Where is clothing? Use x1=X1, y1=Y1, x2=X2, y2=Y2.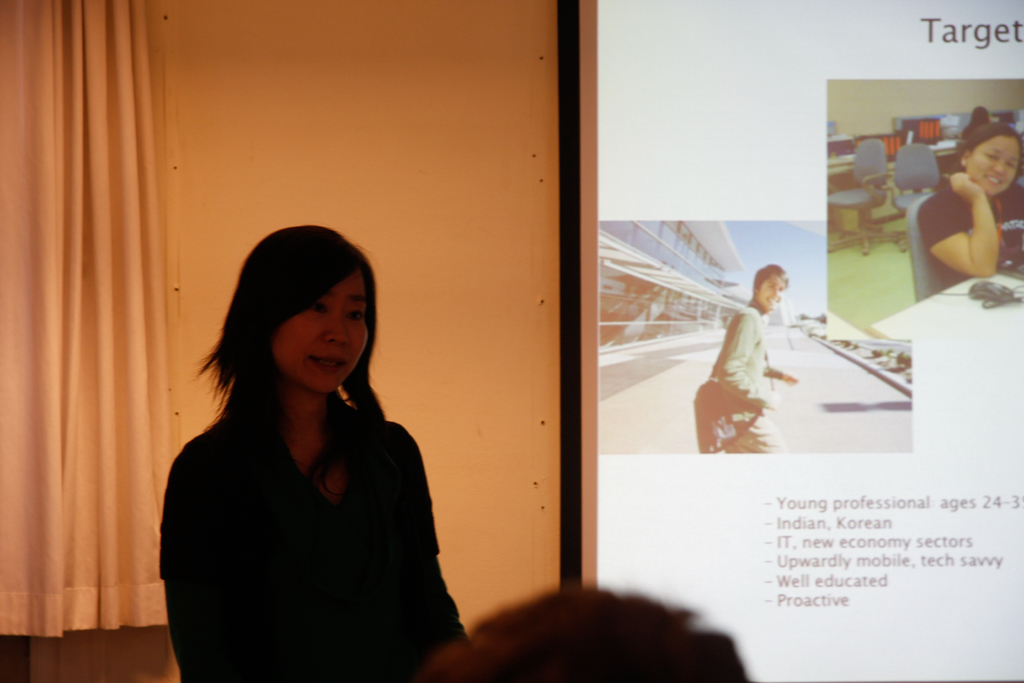
x1=917, y1=183, x2=1023, y2=297.
